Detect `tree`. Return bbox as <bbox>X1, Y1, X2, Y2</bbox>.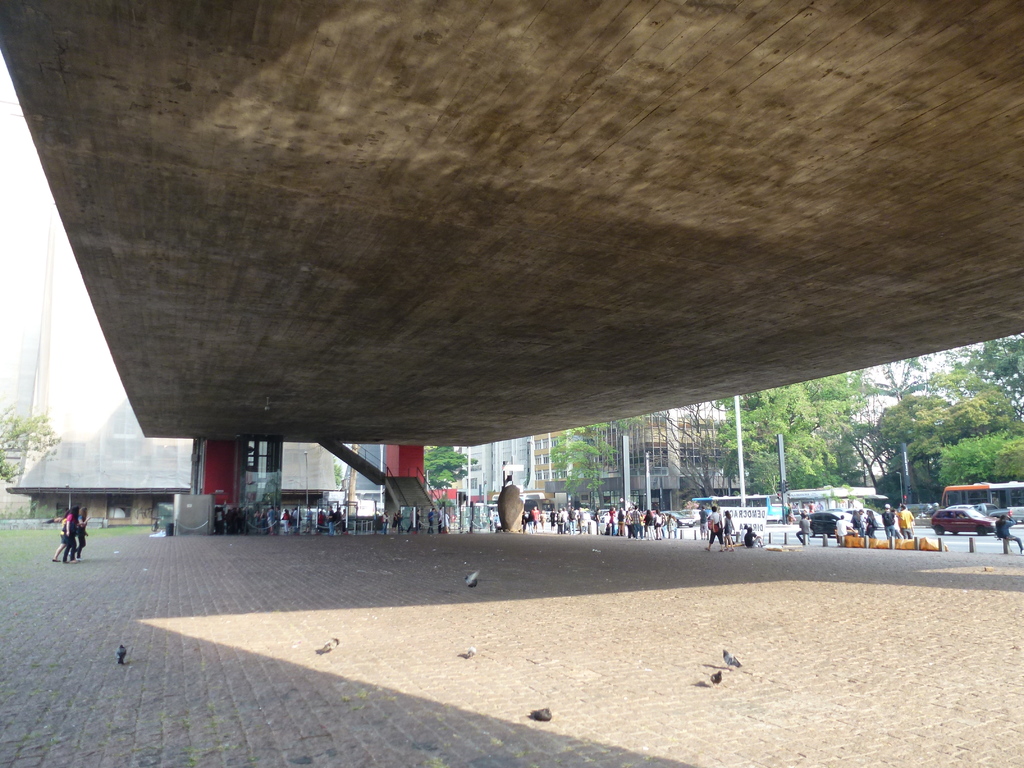
<bbox>0, 404, 63, 484</bbox>.
